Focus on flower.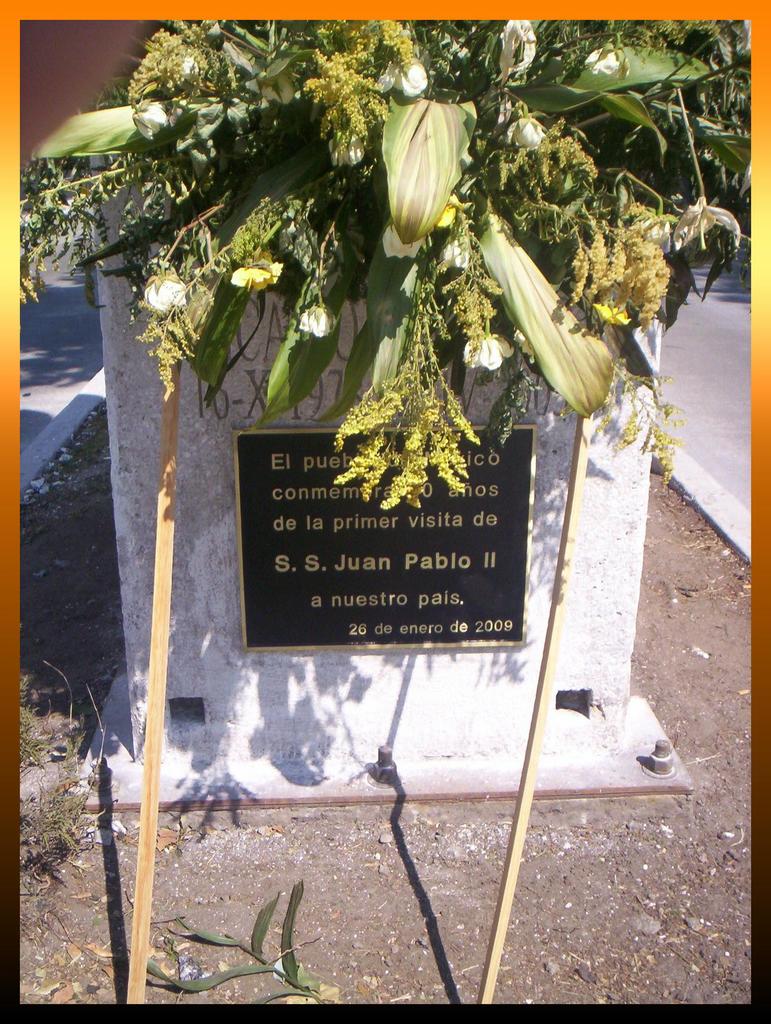
Focused at crop(168, 52, 204, 97).
